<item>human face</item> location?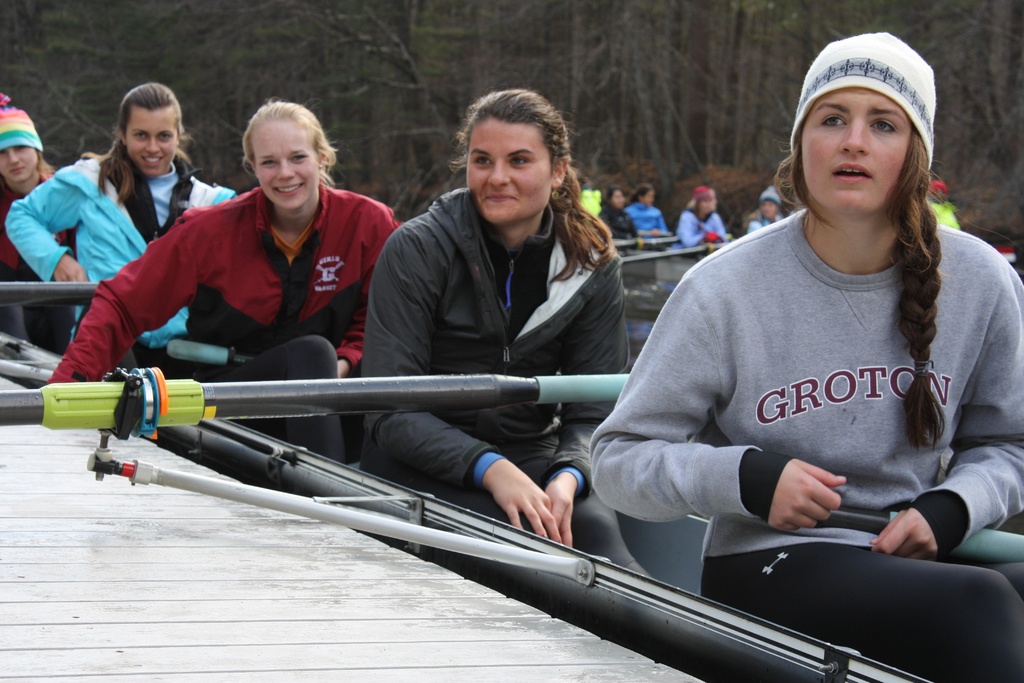
box(1, 145, 36, 188)
